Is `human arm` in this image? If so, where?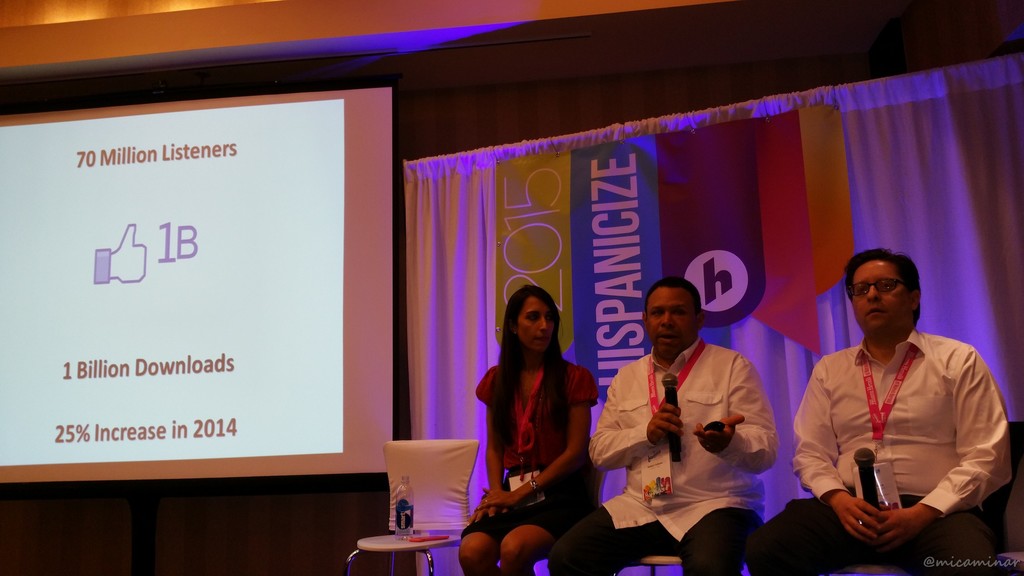
Yes, at bbox=(691, 351, 781, 479).
